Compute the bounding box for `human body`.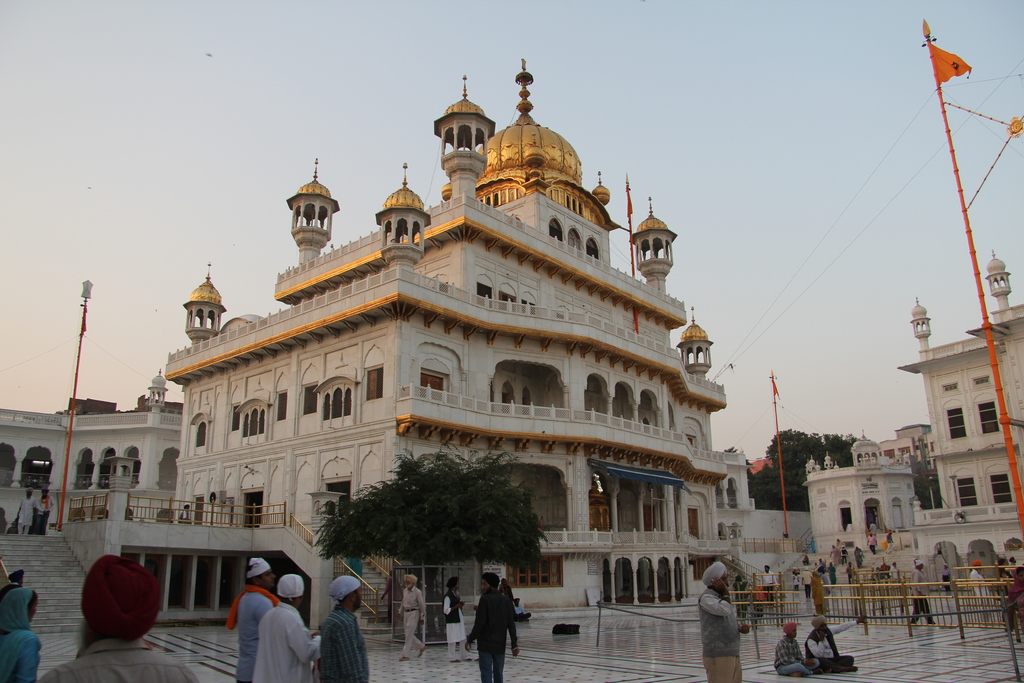
bbox=[462, 580, 517, 677].
